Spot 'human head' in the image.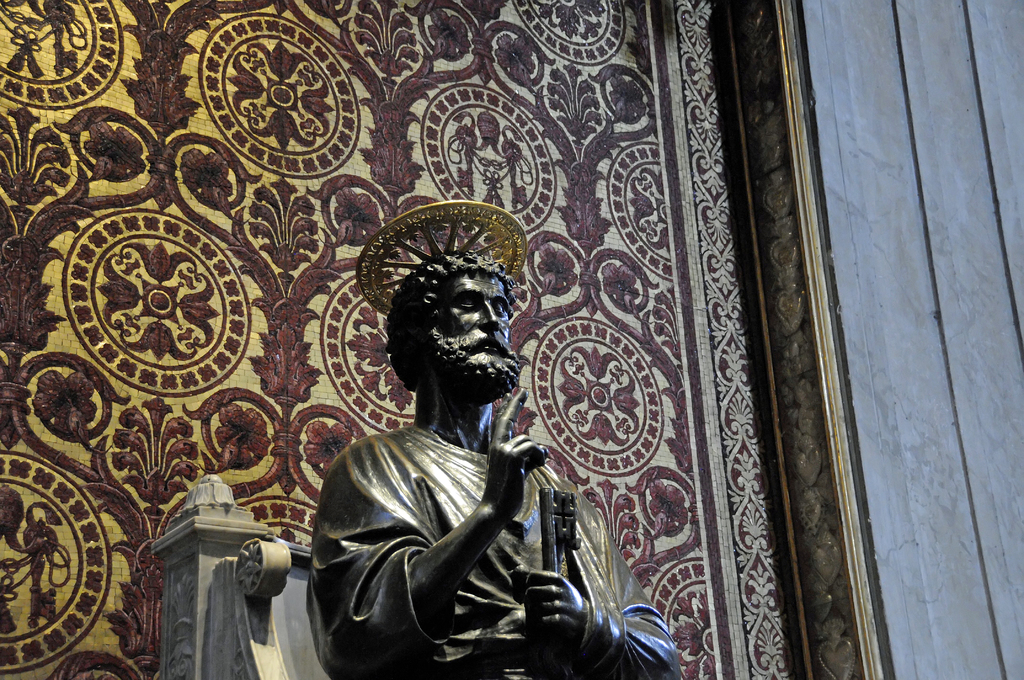
'human head' found at 371/241/518/417.
